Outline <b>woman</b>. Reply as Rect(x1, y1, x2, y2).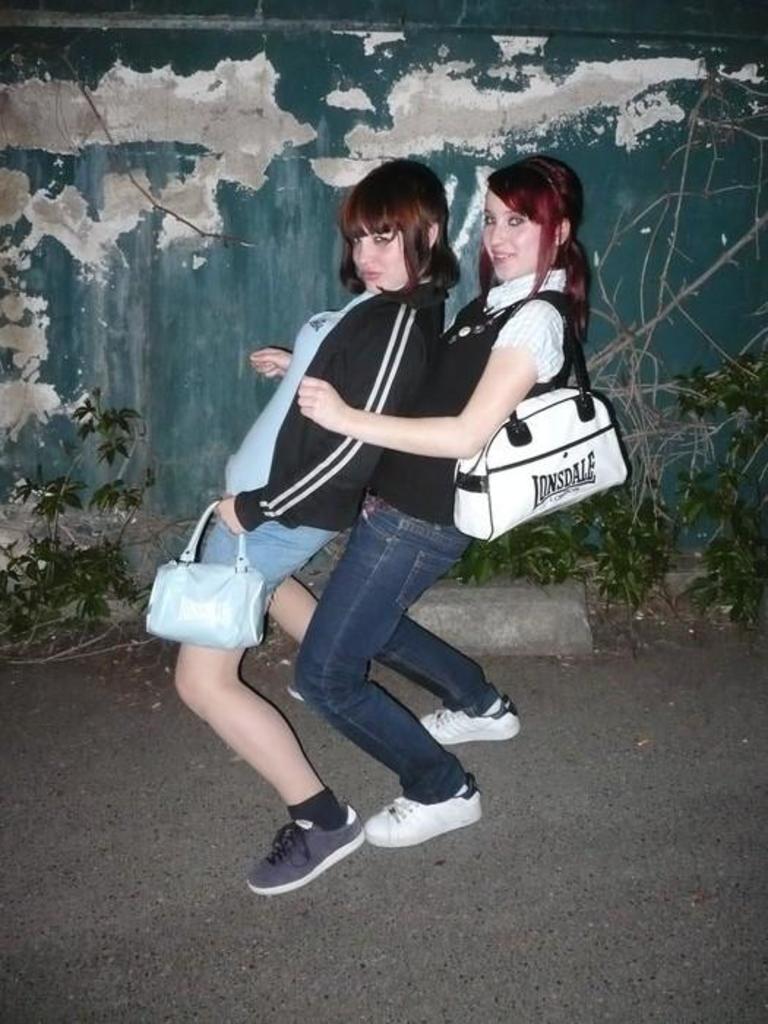
Rect(173, 158, 464, 898).
